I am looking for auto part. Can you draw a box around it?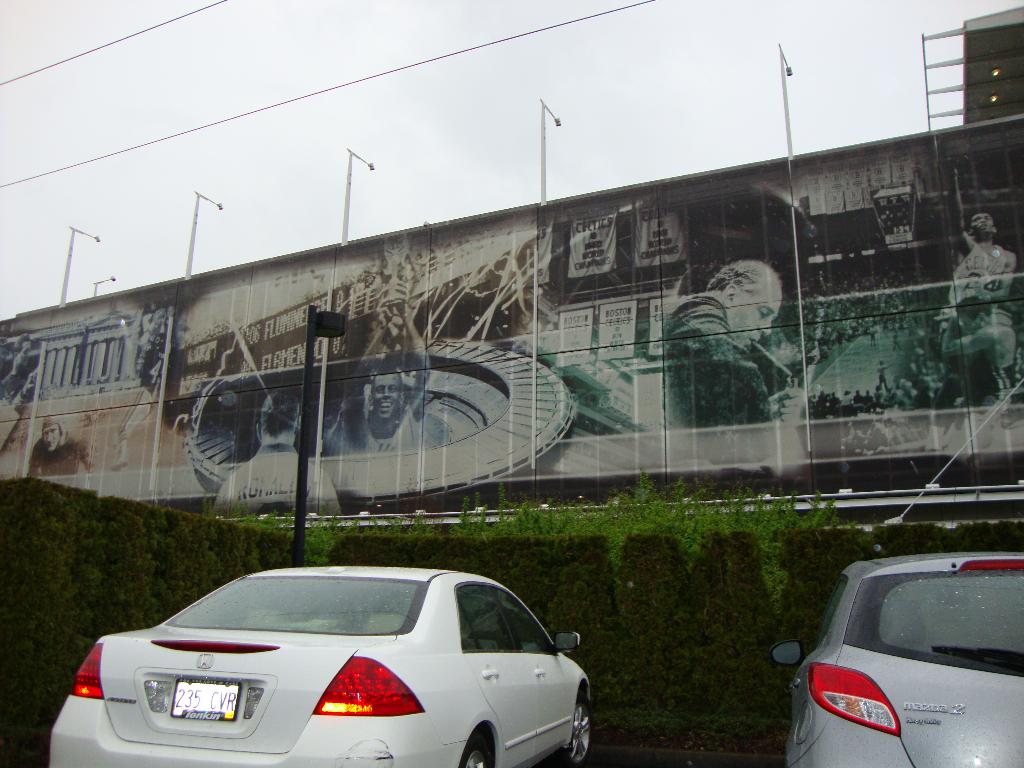
Sure, the bounding box is 461 746 491 767.
